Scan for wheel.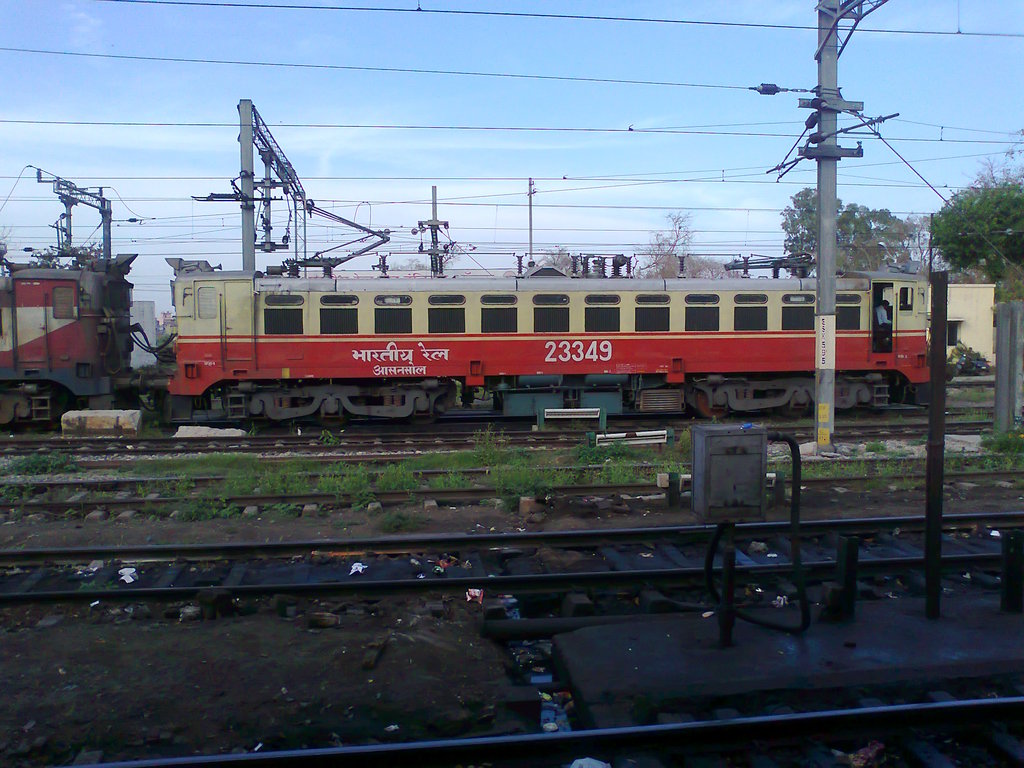
Scan result: (780,406,805,419).
